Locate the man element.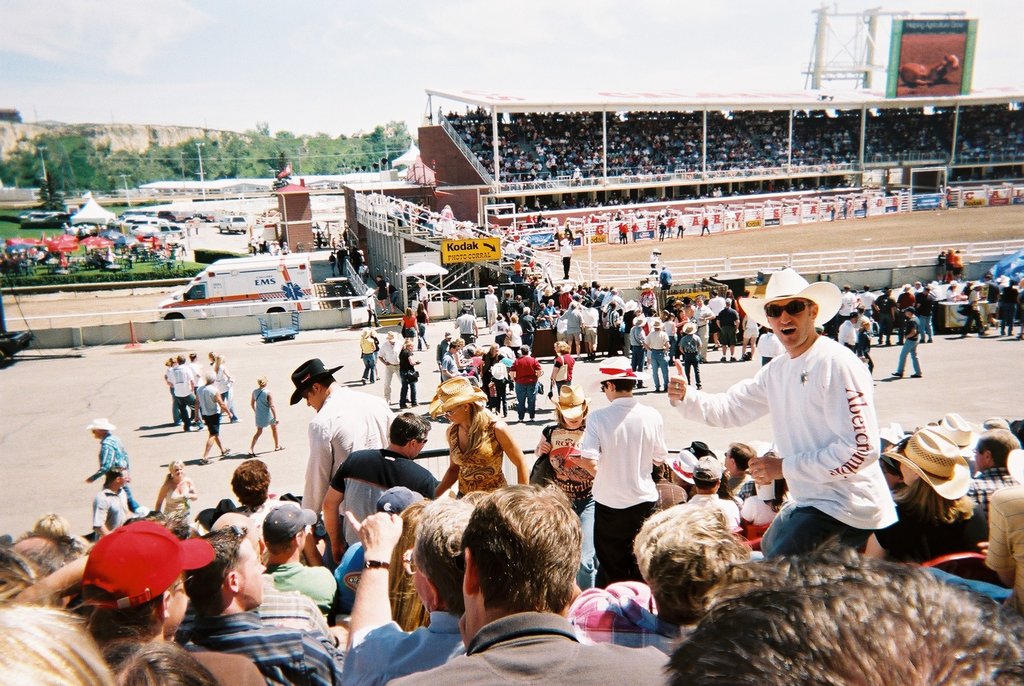
Element bbox: 386,478,681,685.
